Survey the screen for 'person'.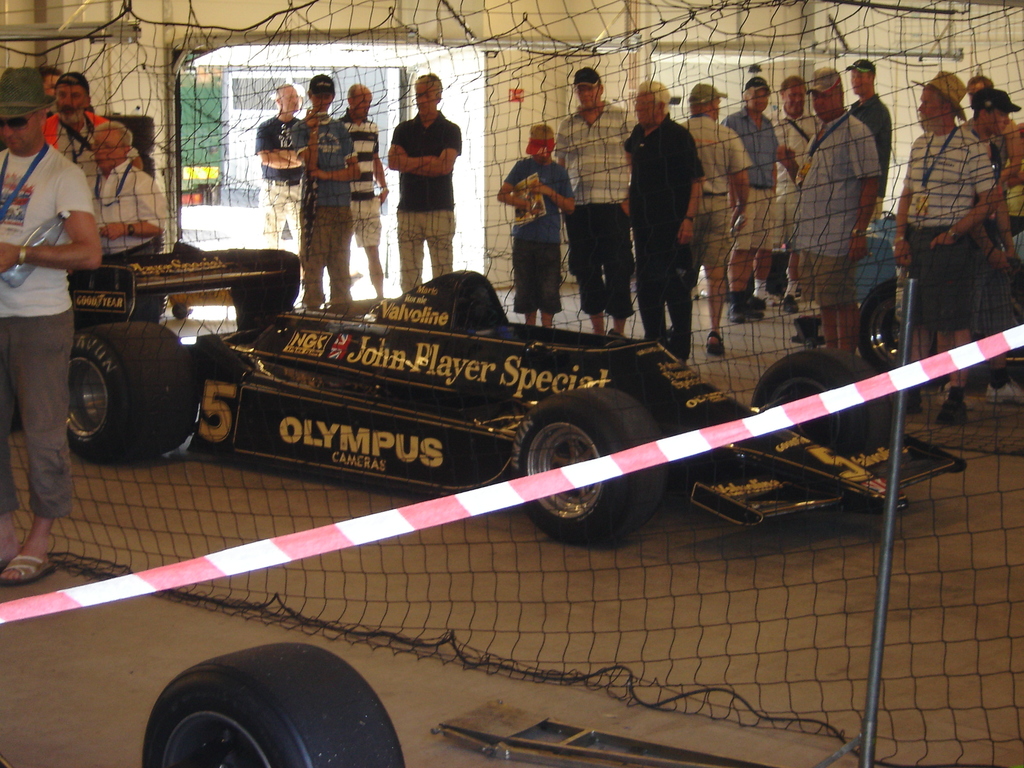
Survey found: <region>84, 124, 168, 321</region>.
